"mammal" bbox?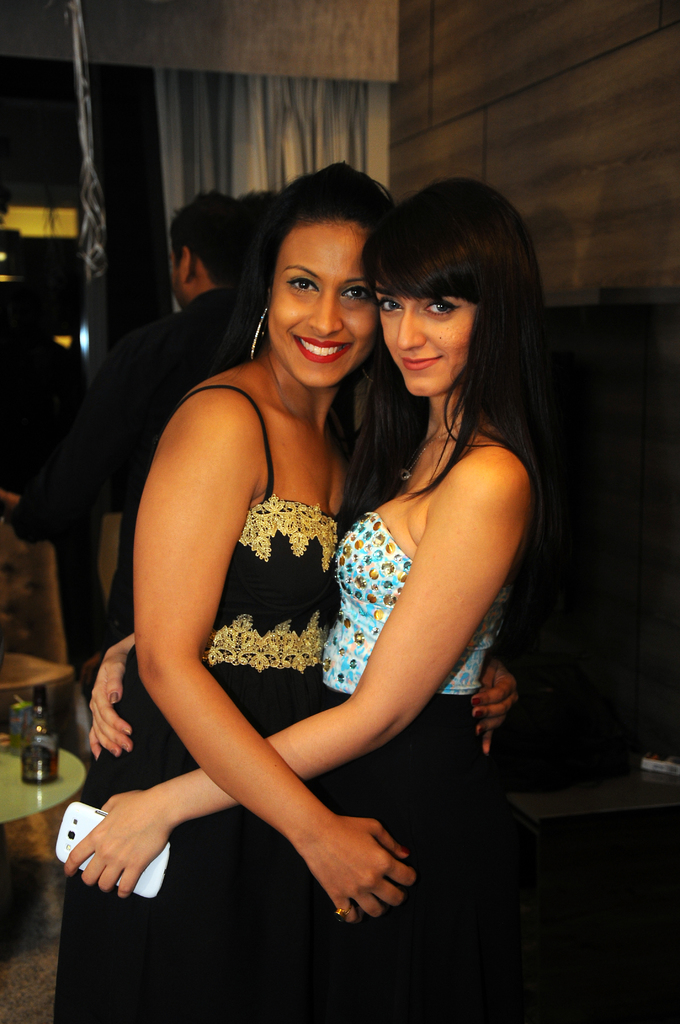
(53,161,515,1023)
